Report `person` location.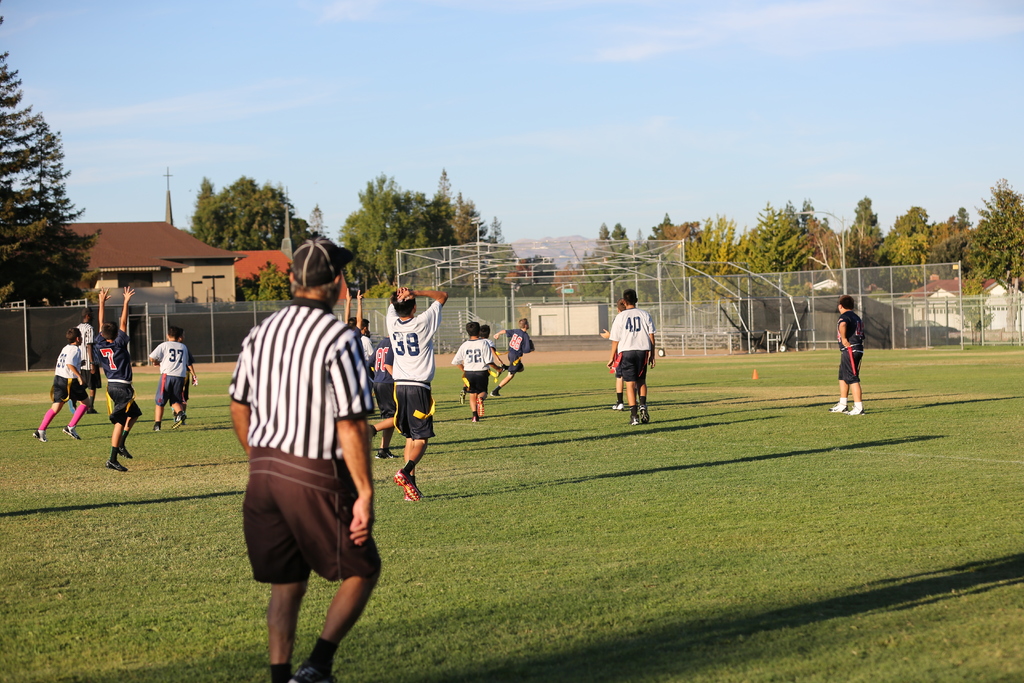
Report: {"x1": 148, "y1": 322, "x2": 190, "y2": 433}.
